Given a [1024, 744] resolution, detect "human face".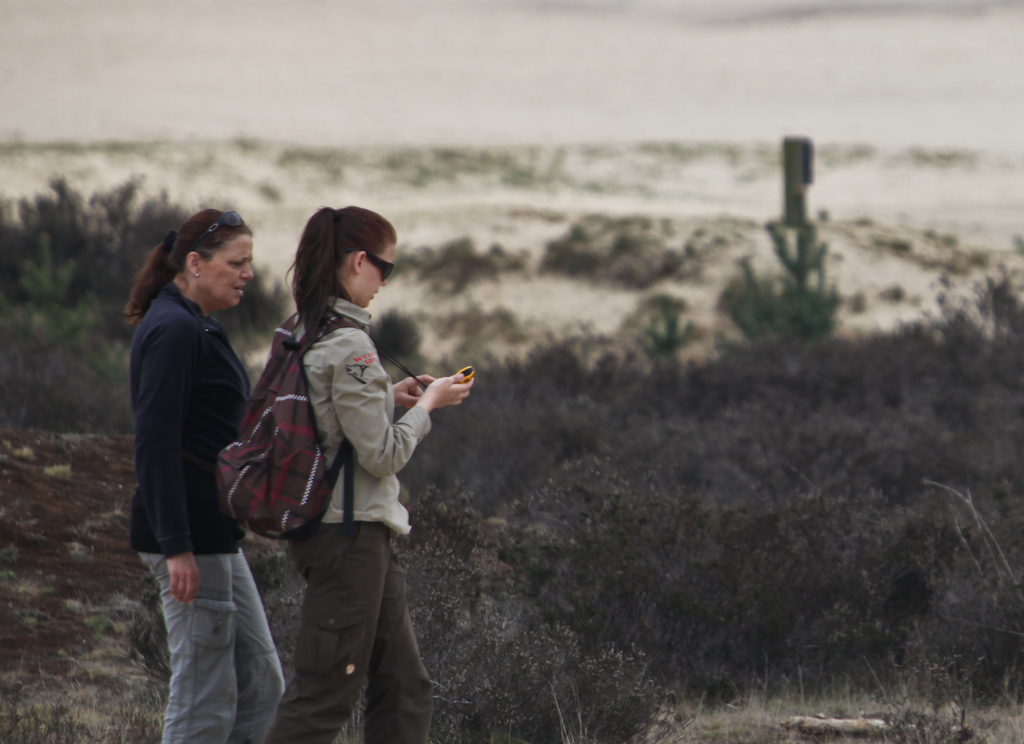
x1=359 y1=241 x2=400 y2=305.
